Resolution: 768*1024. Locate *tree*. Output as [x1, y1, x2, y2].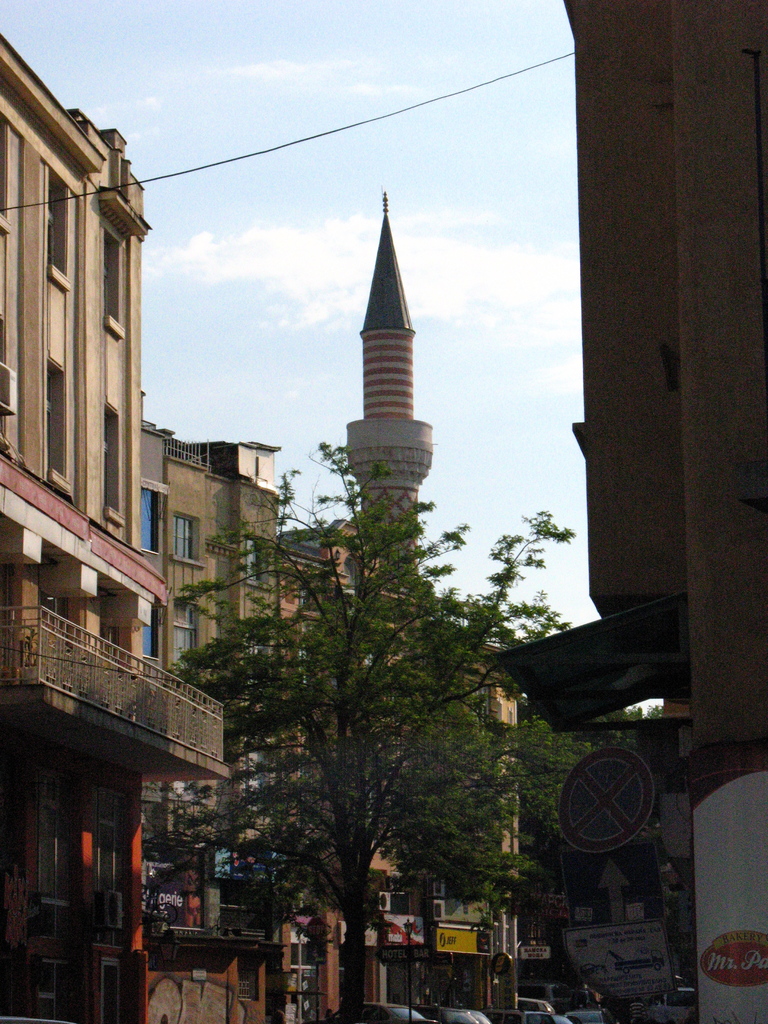
[207, 397, 540, 955].
